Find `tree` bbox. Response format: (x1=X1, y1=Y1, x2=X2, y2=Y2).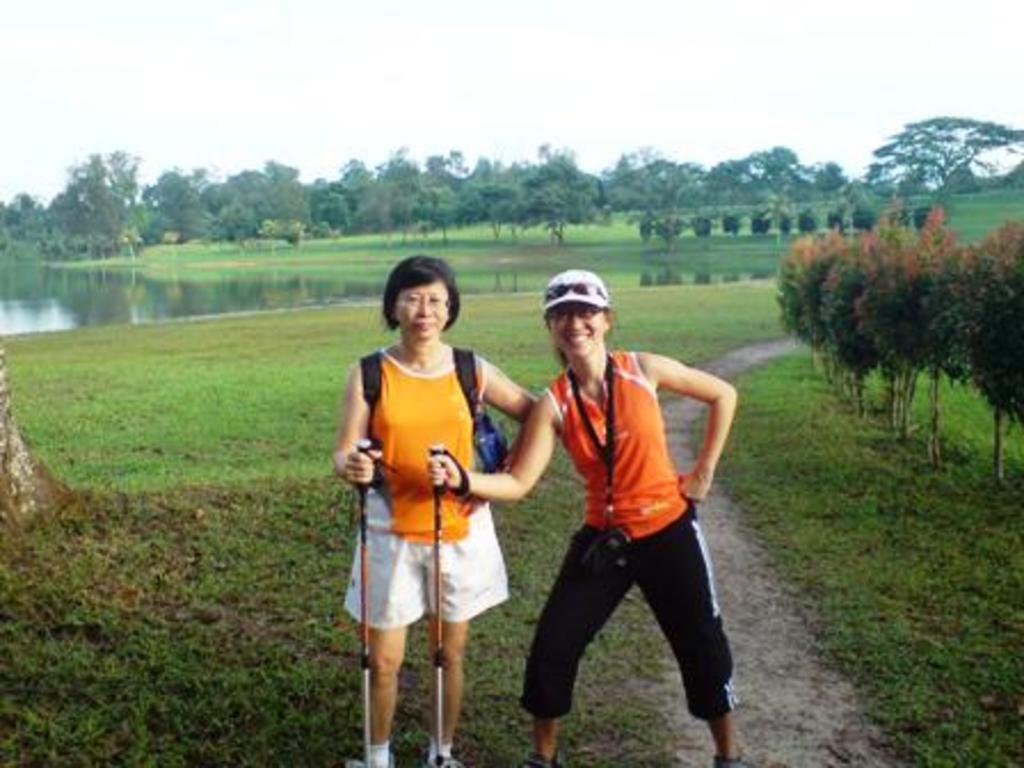
(x1=181, y1=155, x2=261, y2=267).
